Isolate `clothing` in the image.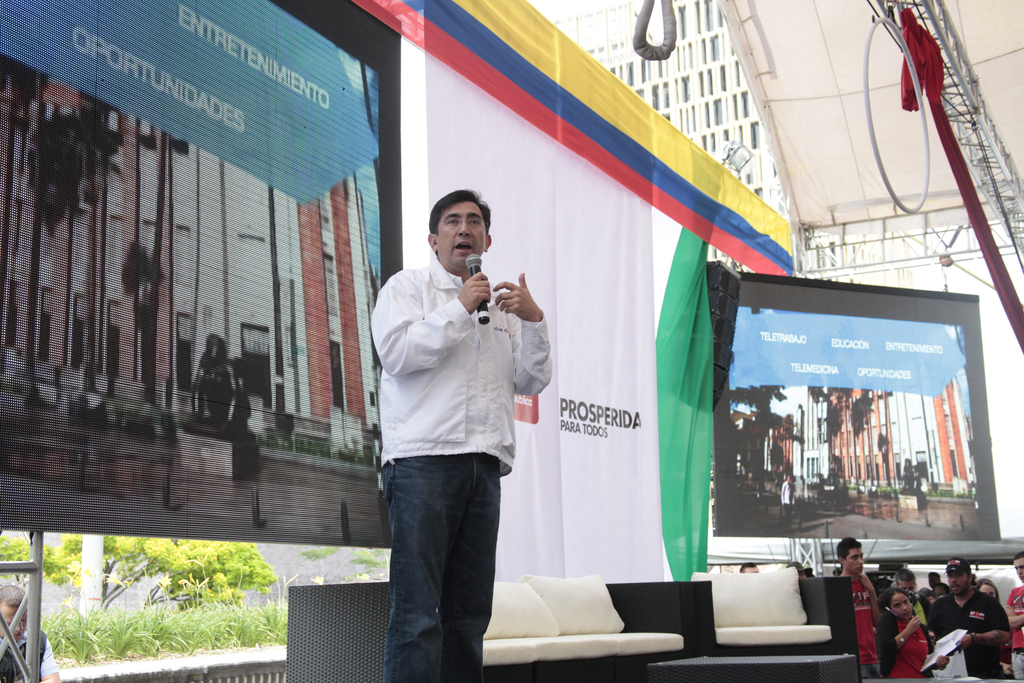
Isolated region: bbox(780, 478, 796, 531).
